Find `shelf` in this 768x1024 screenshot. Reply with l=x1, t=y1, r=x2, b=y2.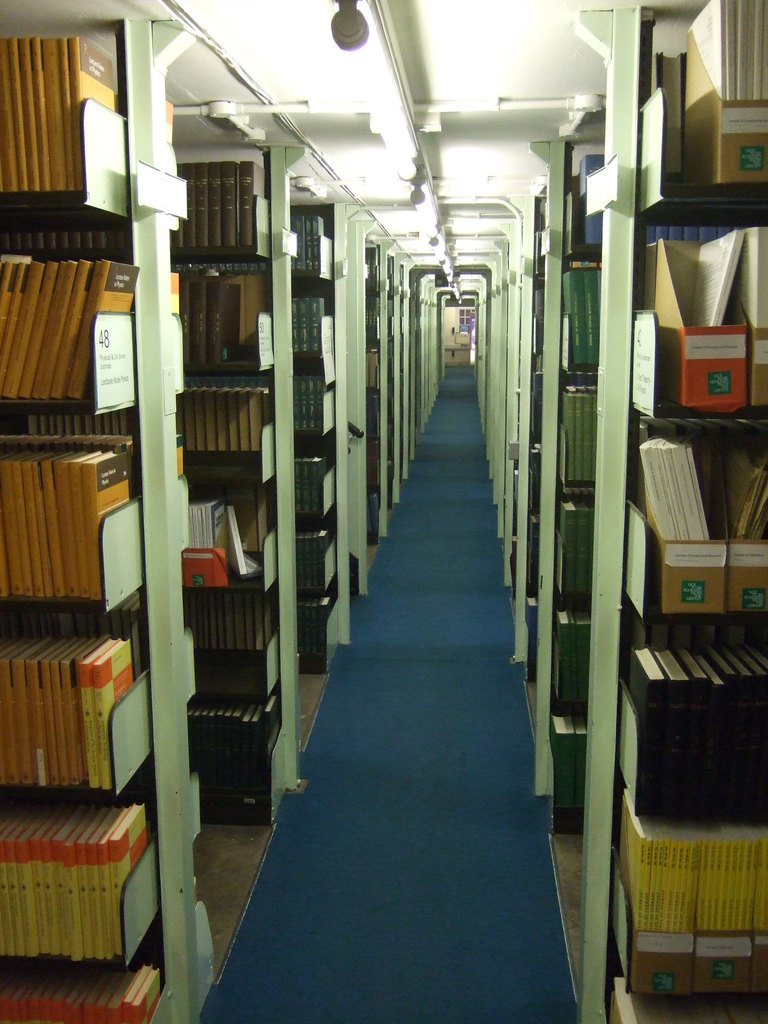
l=524, t=199, r=543, b=666.
